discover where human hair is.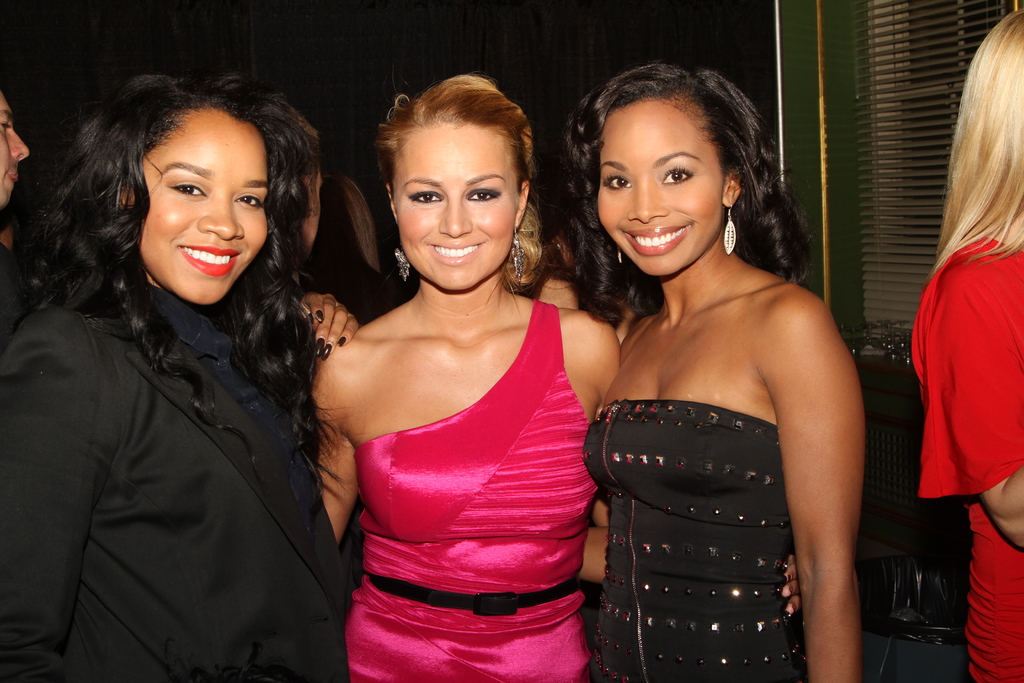
Discovered at (x1=922, y1=8, x2=1023, y2=295).
